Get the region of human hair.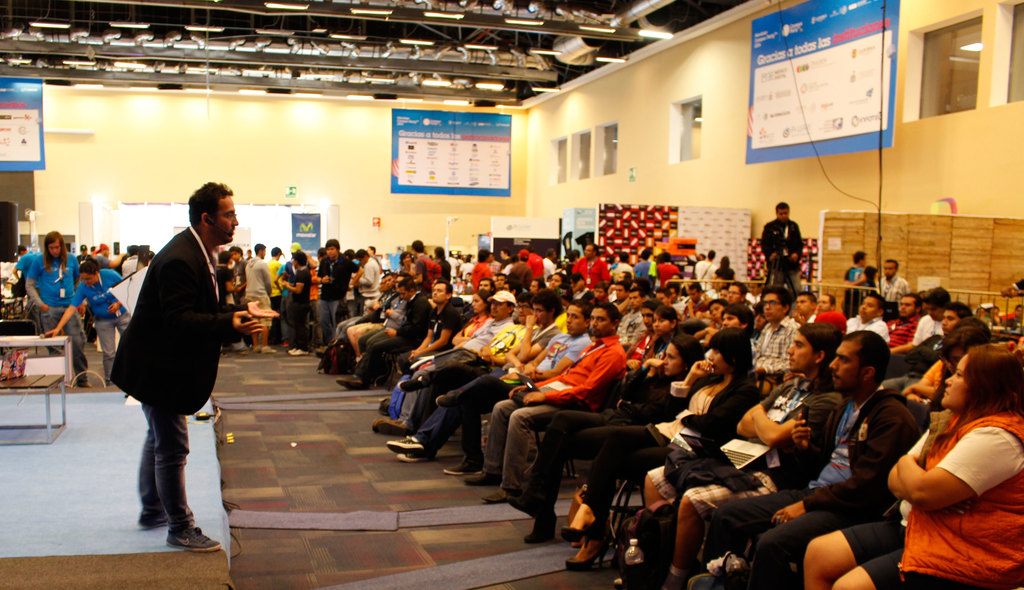
[149, 248, 156, 262].
